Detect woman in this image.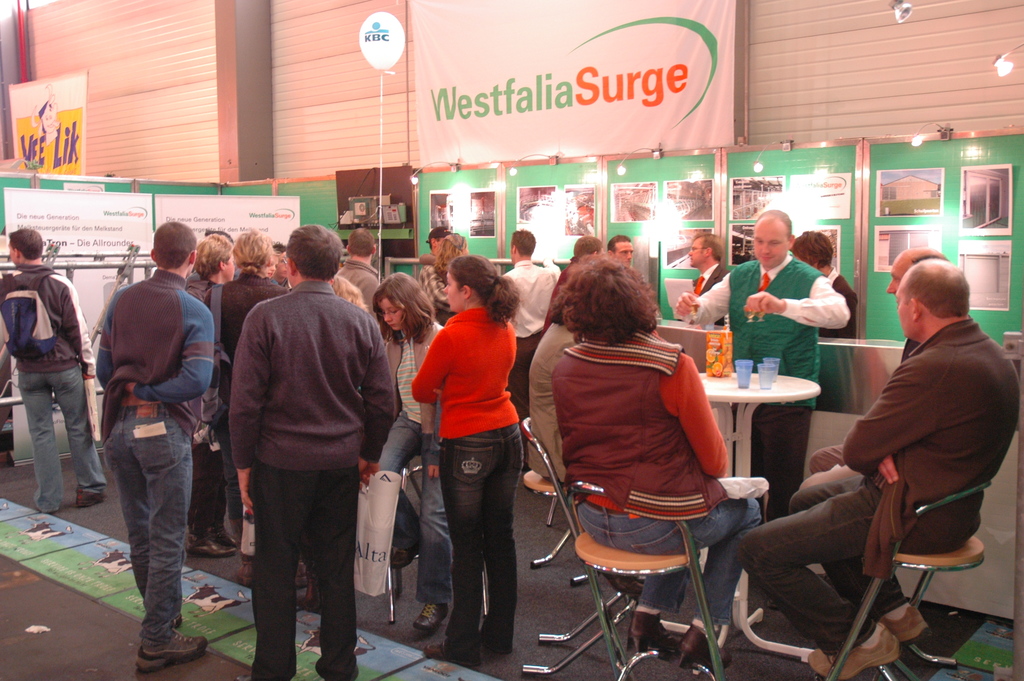
Detection: <bbox>545, 247, 762, 668</bbox>.
